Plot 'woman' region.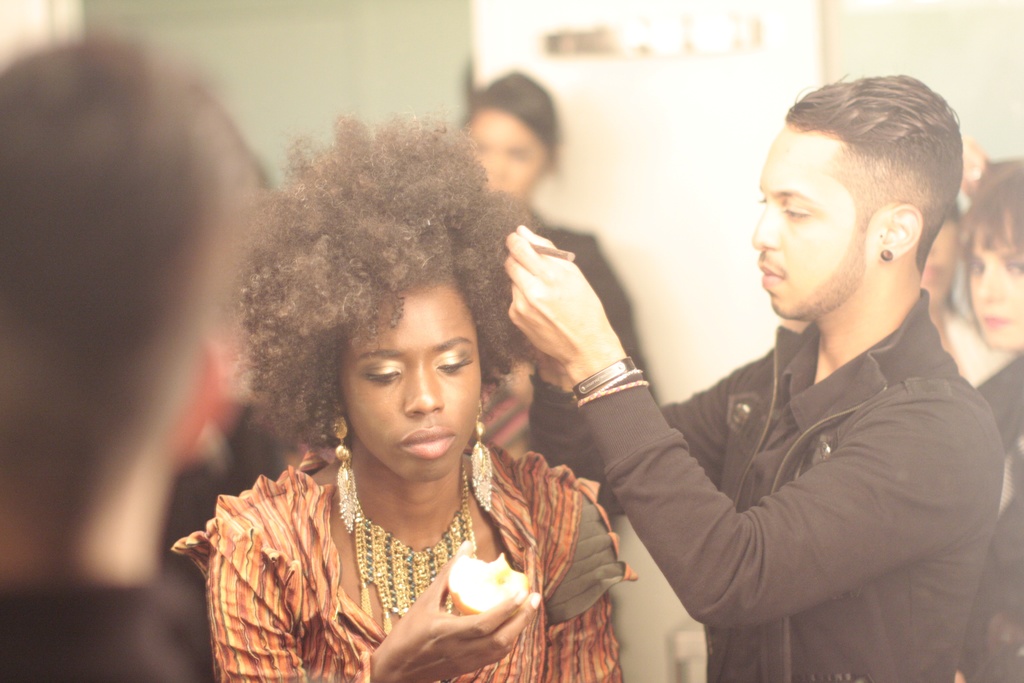
Plotted at x1=184, y1=135, x2=639, y2=672.
